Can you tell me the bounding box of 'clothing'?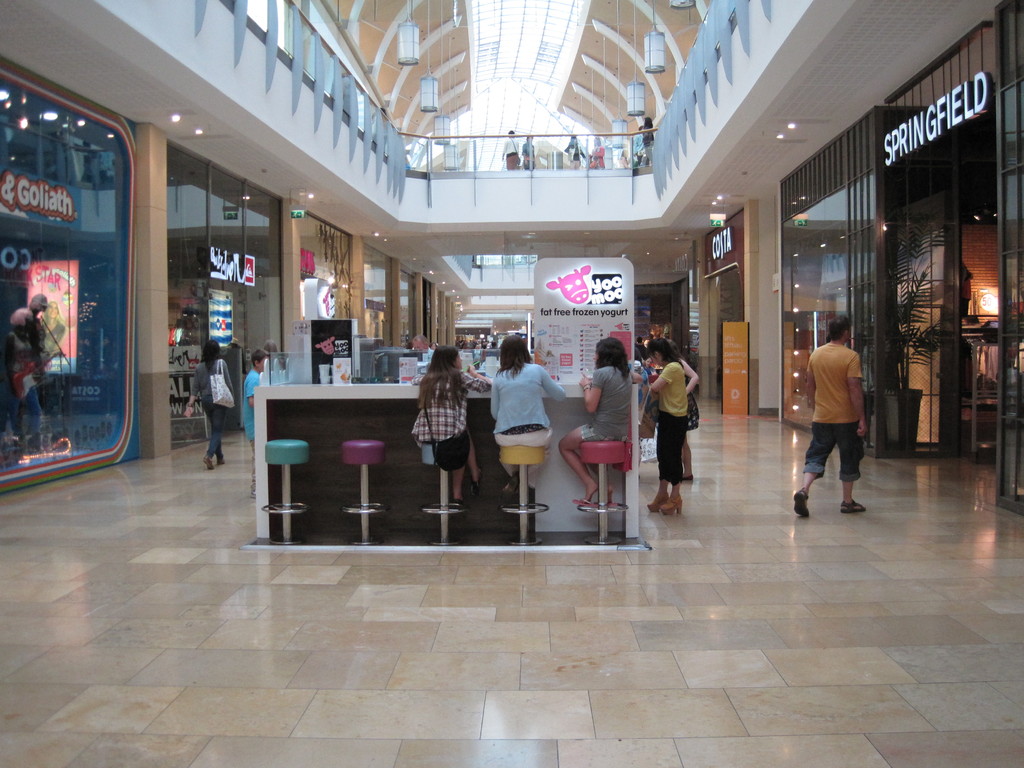
x1=193 y1=359 x2=235 y2=465.
